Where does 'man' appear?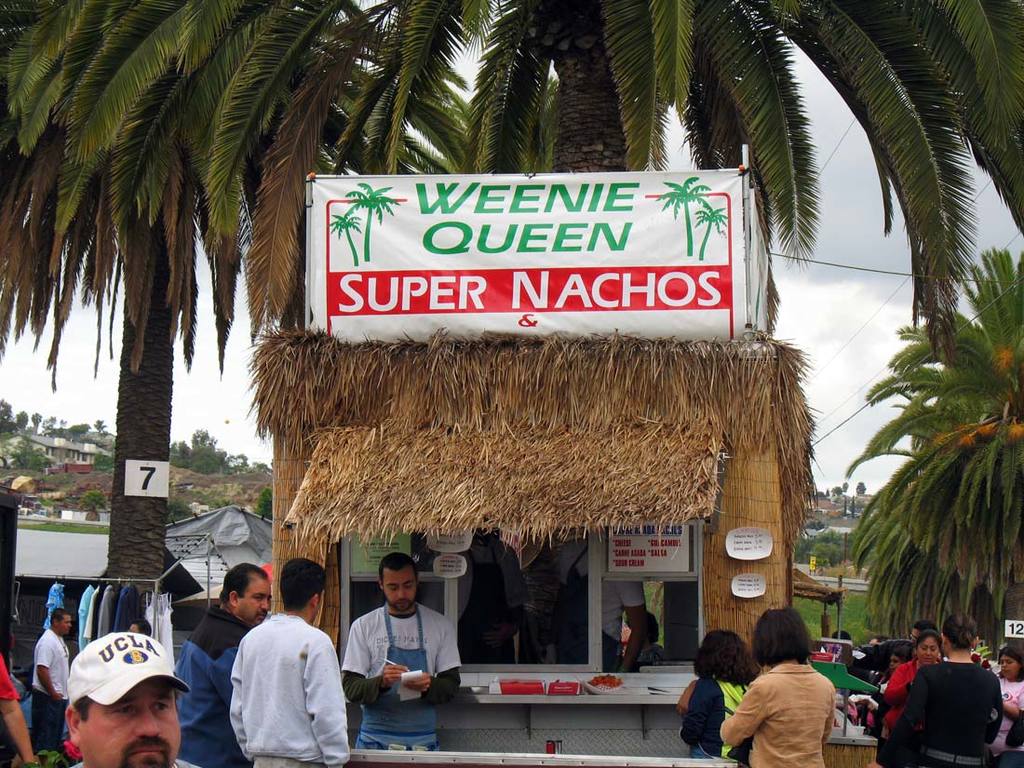
Appears at 338, 554, 461, 753.
